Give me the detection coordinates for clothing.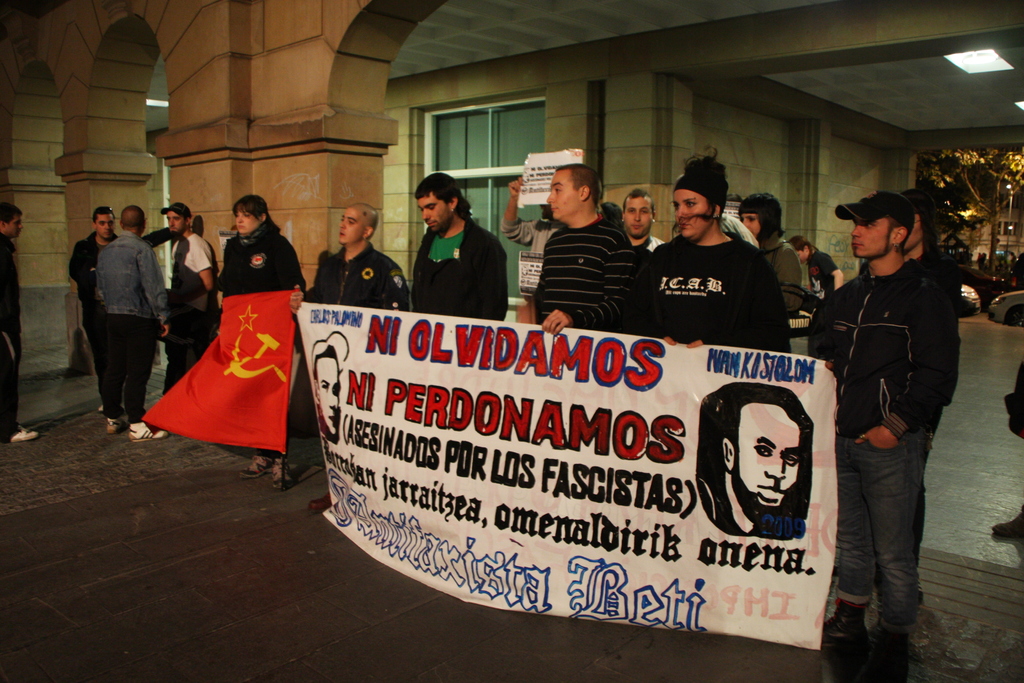
<region>817, 259, 962, 632</region>.
